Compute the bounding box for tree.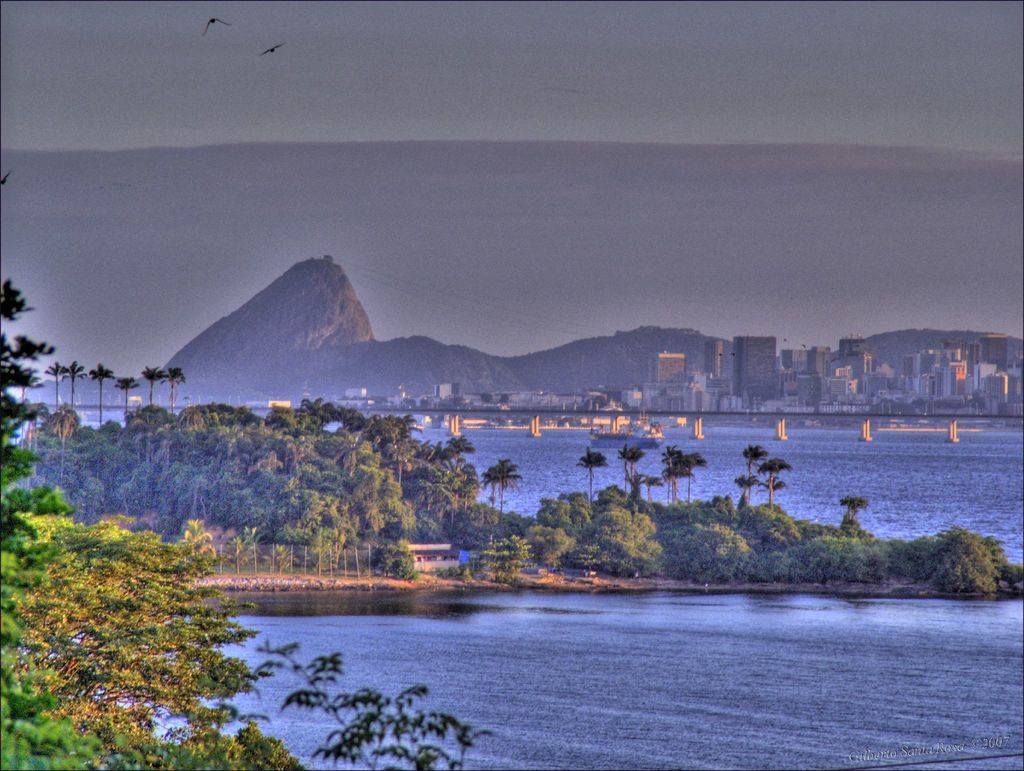
box(665, 454, 698, 511).
